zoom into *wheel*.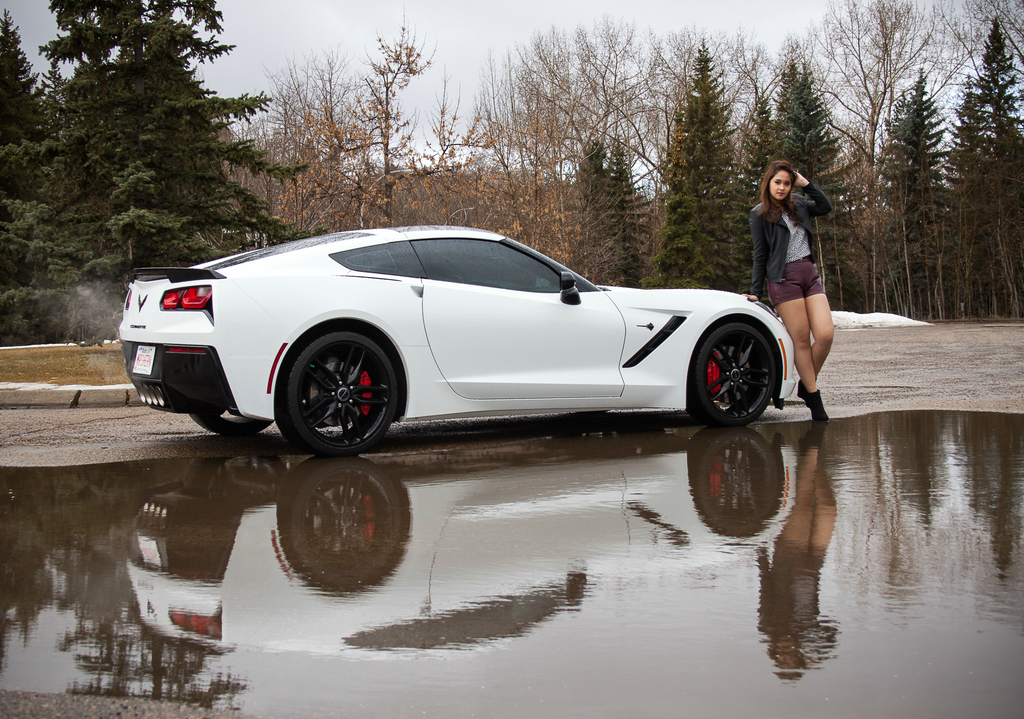
Zoom target: x1=686 y1=321 x2=772 y2=429.
